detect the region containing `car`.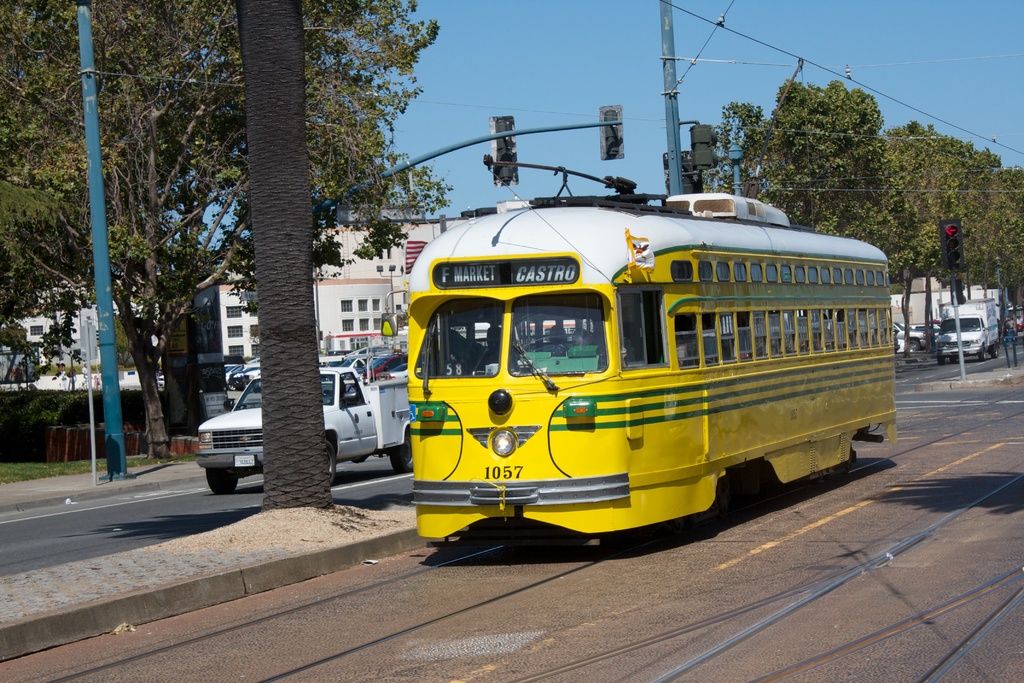
region(891, 322, 927, 352).
